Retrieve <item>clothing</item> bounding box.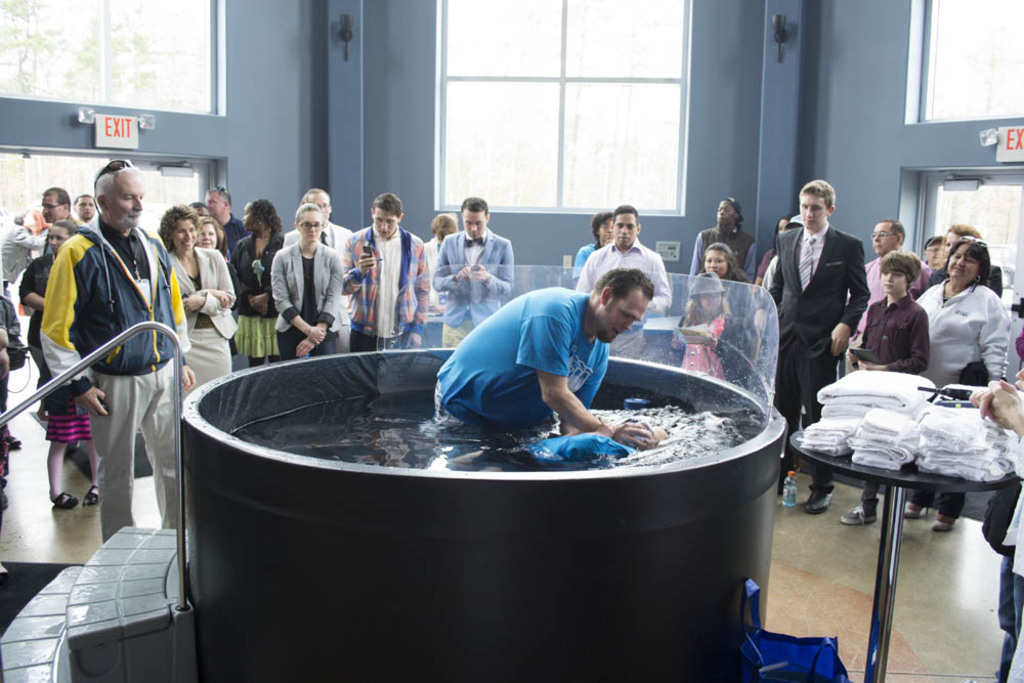
Bounding box: [left=434, top=227, right=511, bottom=347].
